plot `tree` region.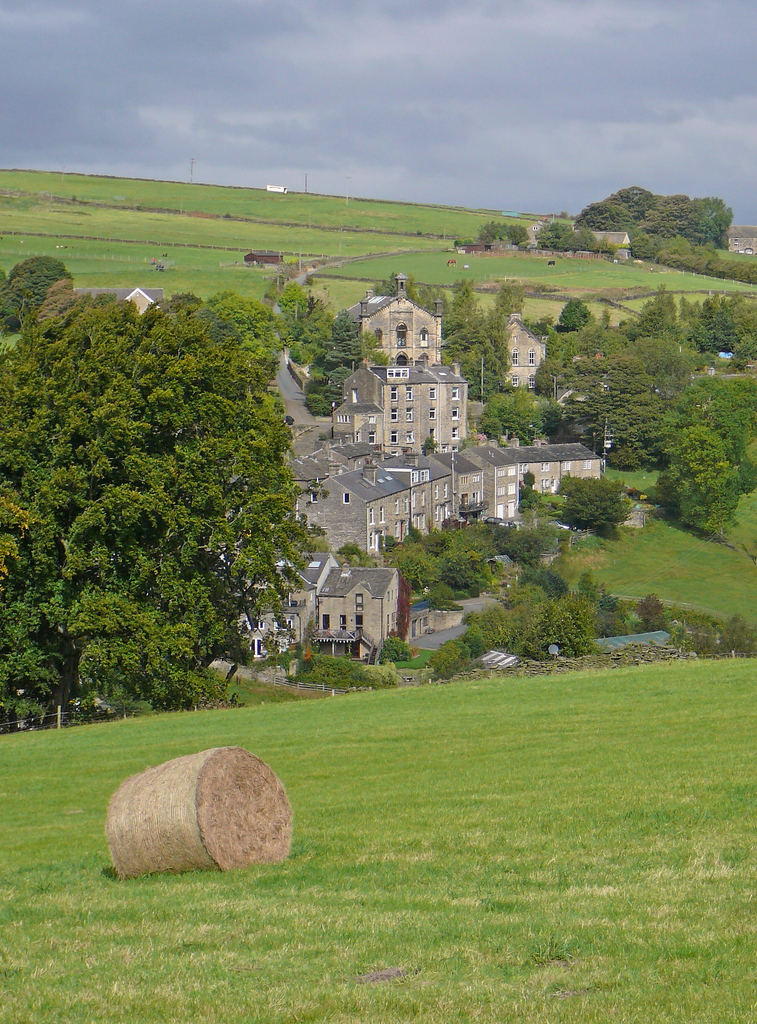
Plotted at 0 259 72 339.
